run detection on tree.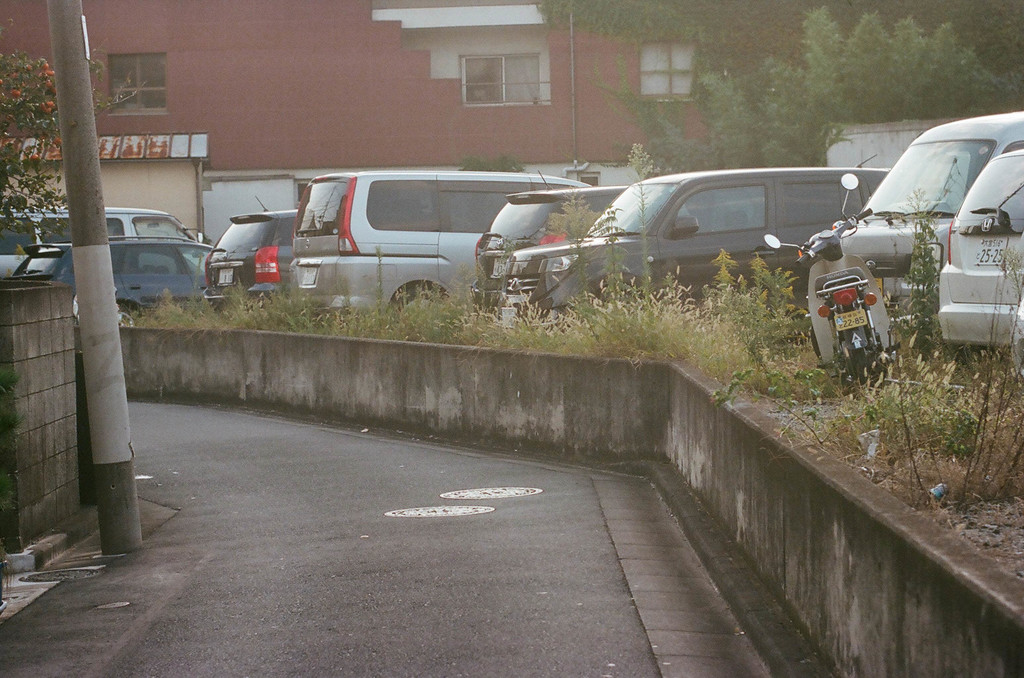
Result: pyautogui.locateOnScreen(0, 72, 191, 548).
